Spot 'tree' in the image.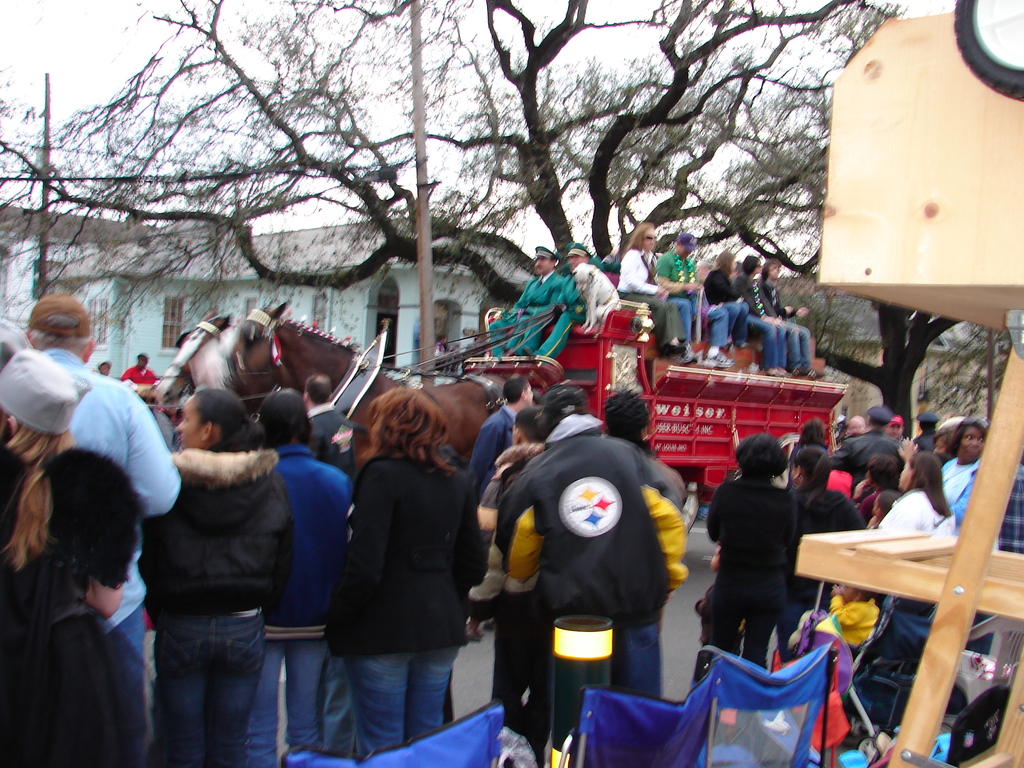
'tree' found at Rect(0, 0, 966, 440).
